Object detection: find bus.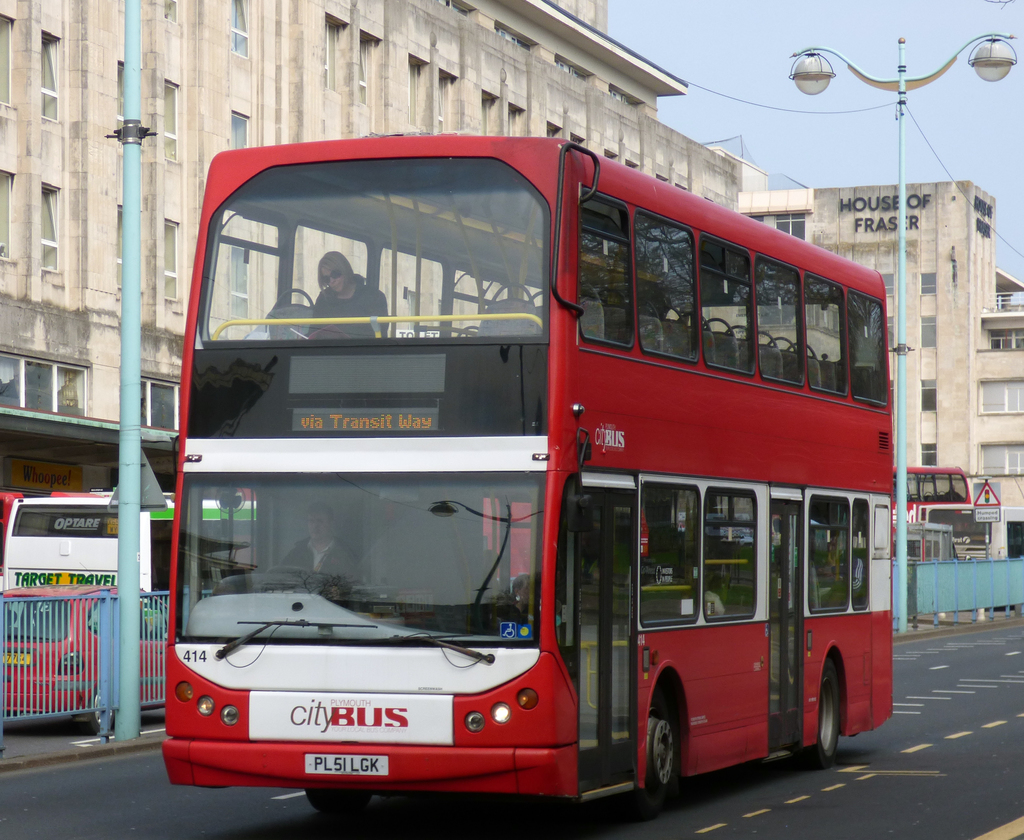
[4,486,266,638].
